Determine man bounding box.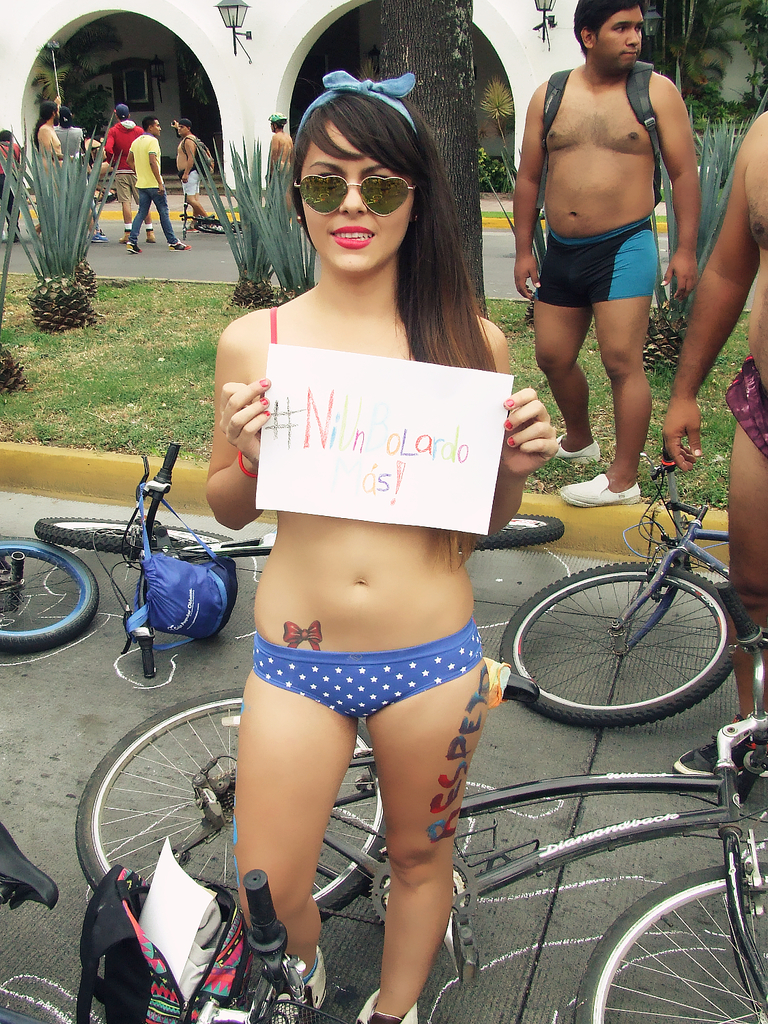
Determined: <region>657, 105, 767, 802</region>.
